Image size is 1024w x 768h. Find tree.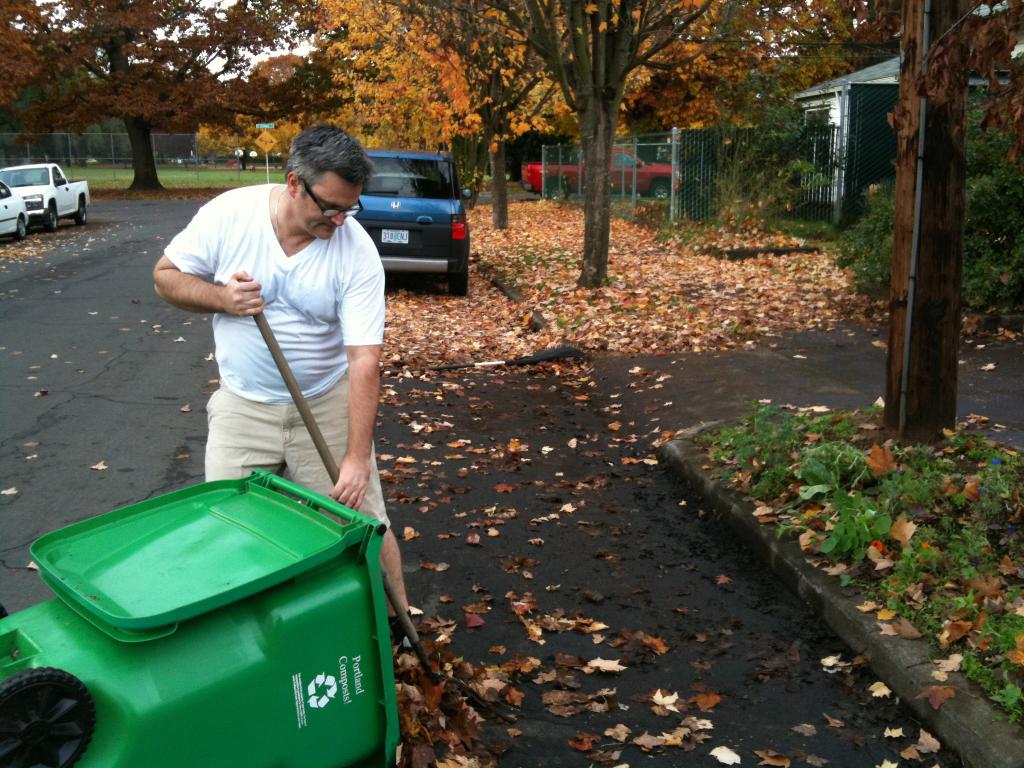
0 0 309 193.
